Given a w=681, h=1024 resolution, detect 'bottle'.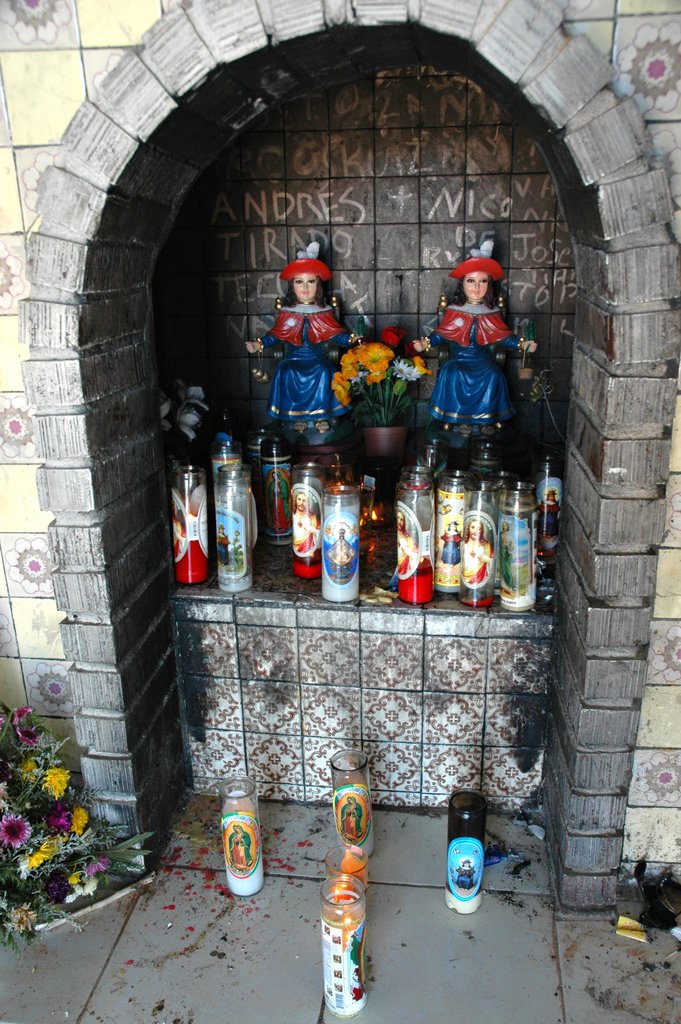
[295, 456, 331, 579].
